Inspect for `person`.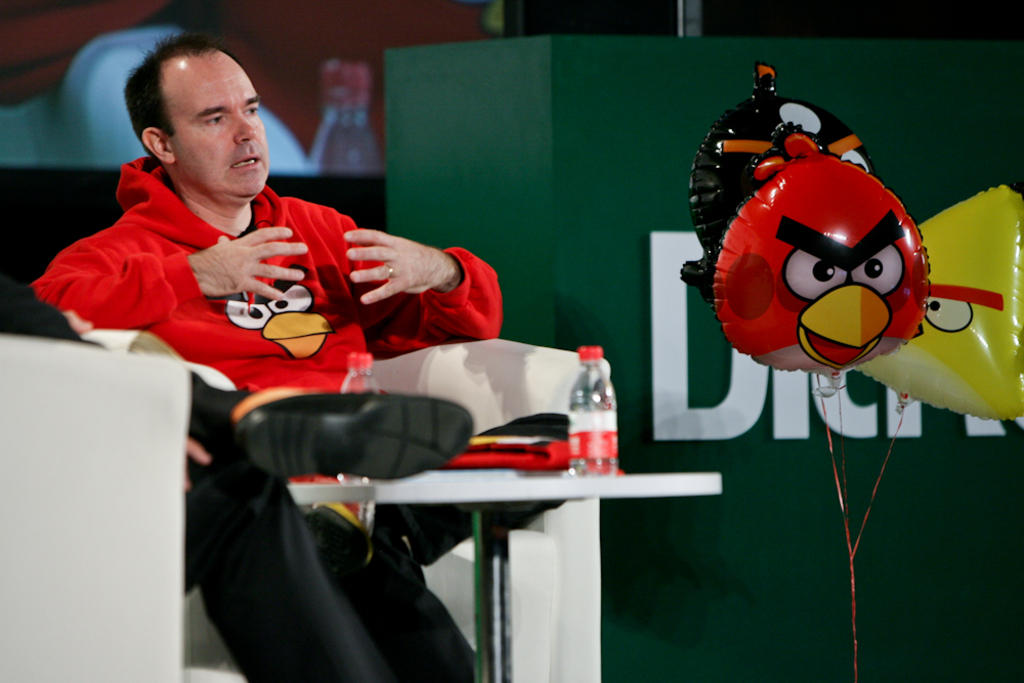
Inspection: l=0, t=271, r=471, b=682.
